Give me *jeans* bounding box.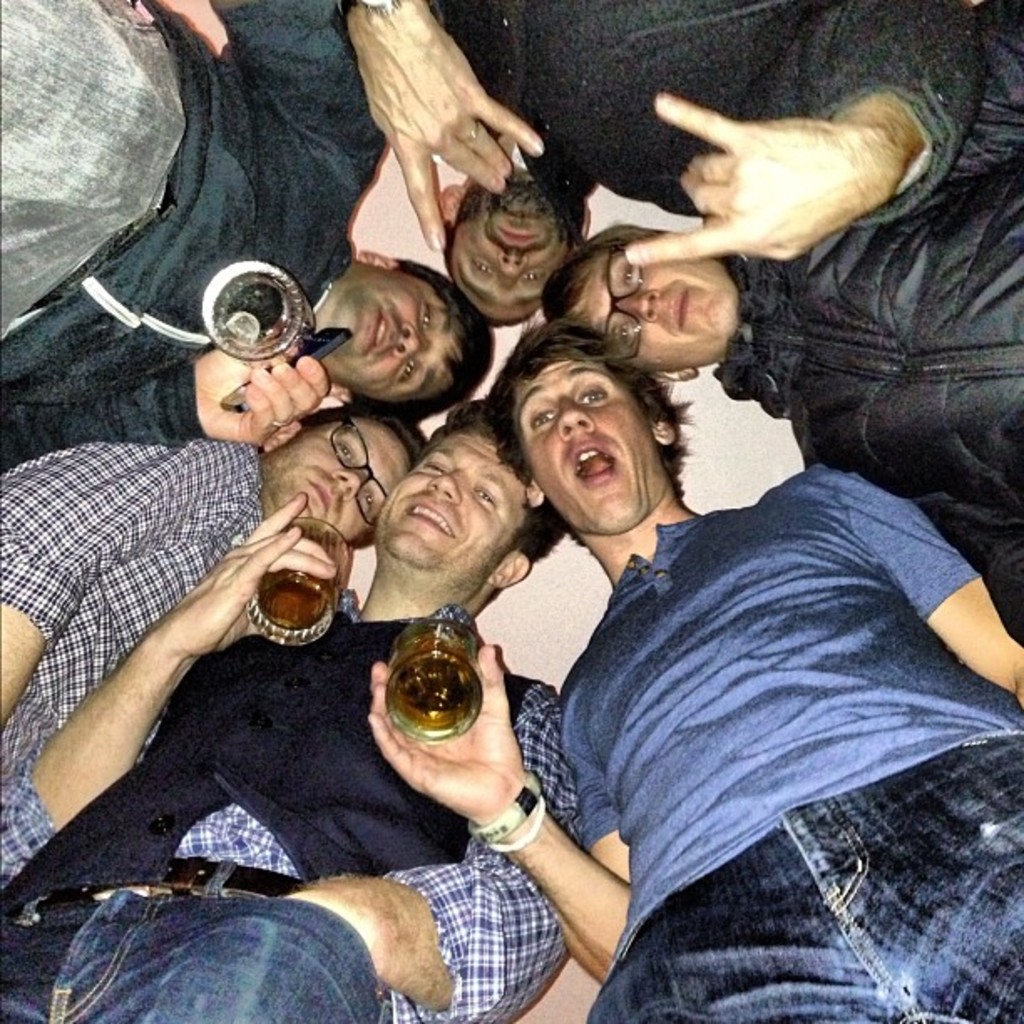
{"left": 0, "top": 0, "right": 186, "bottom": 345}.
